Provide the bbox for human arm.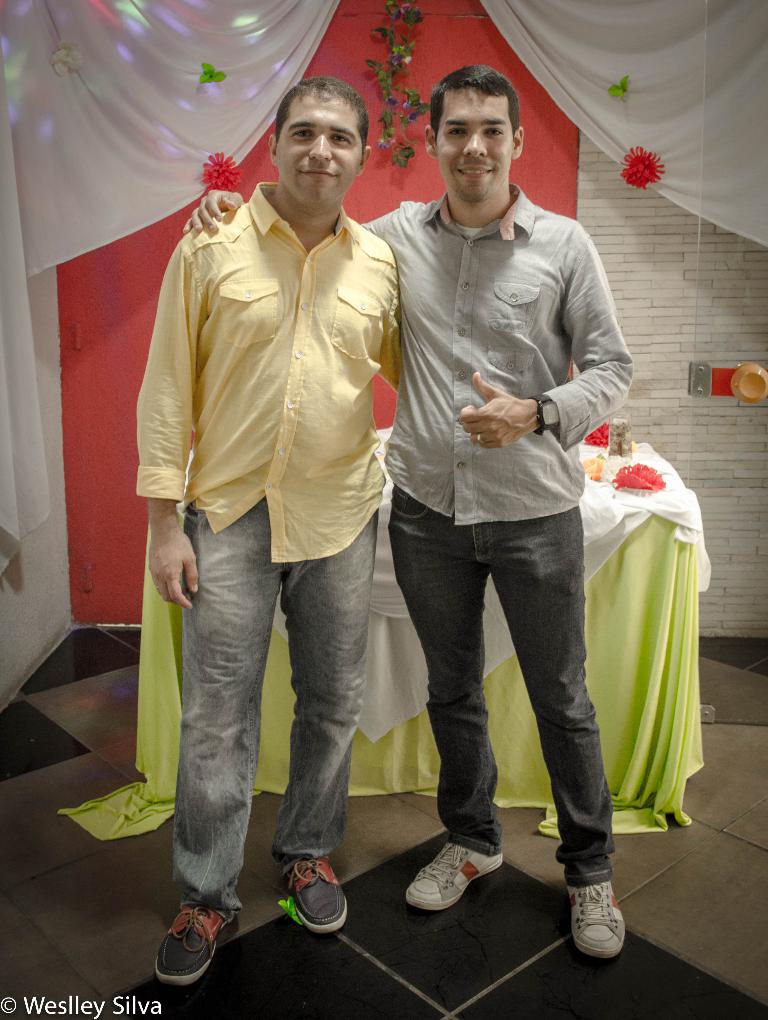
x1=189 y1=196 x2=412 y2=249.
